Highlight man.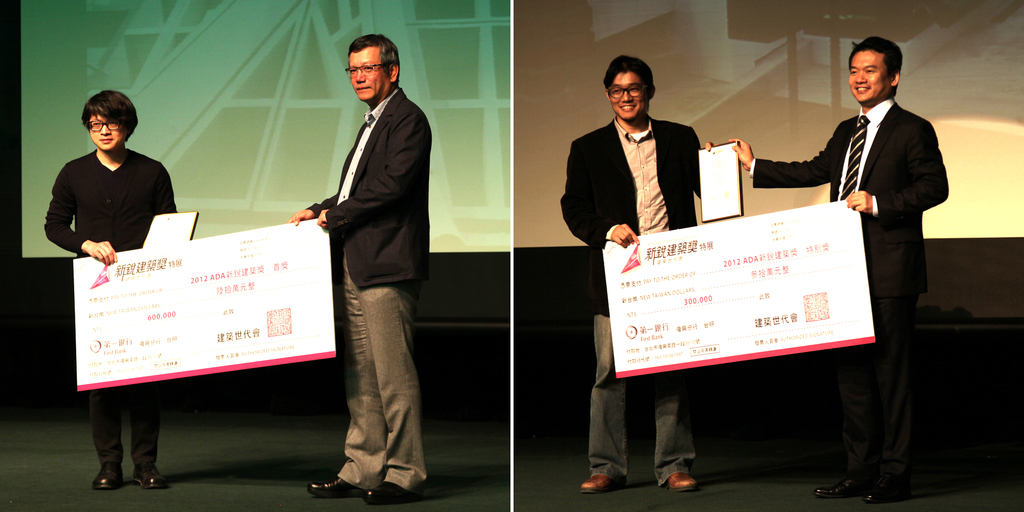
Highlighted region: 282/8/435/495.
